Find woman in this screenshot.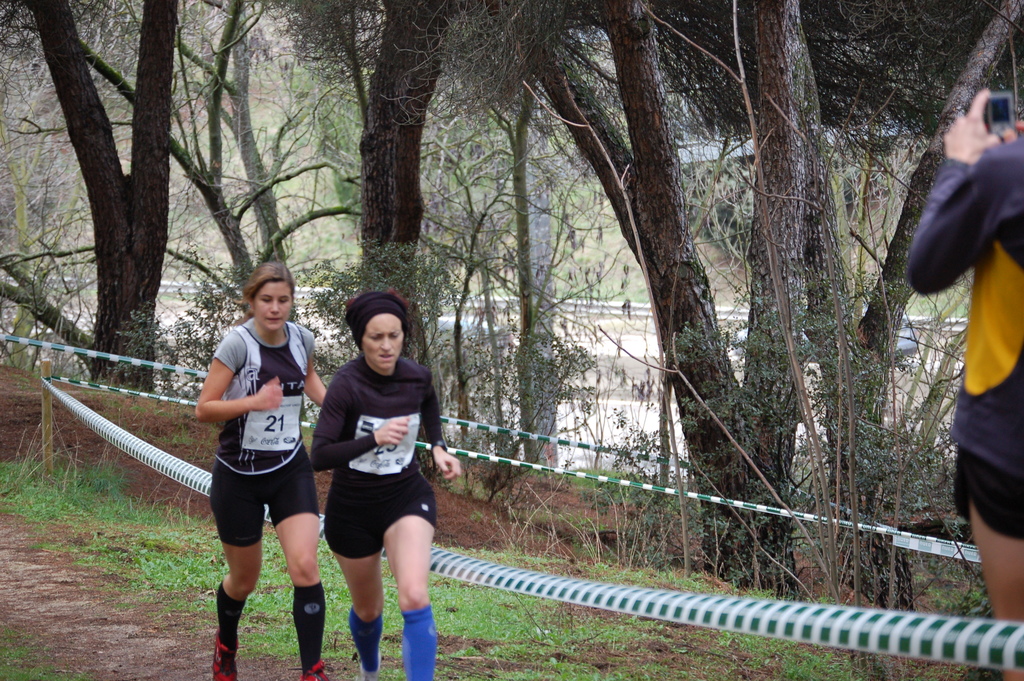
The bounding box for woman is <box>191,256,328,680</box>.
